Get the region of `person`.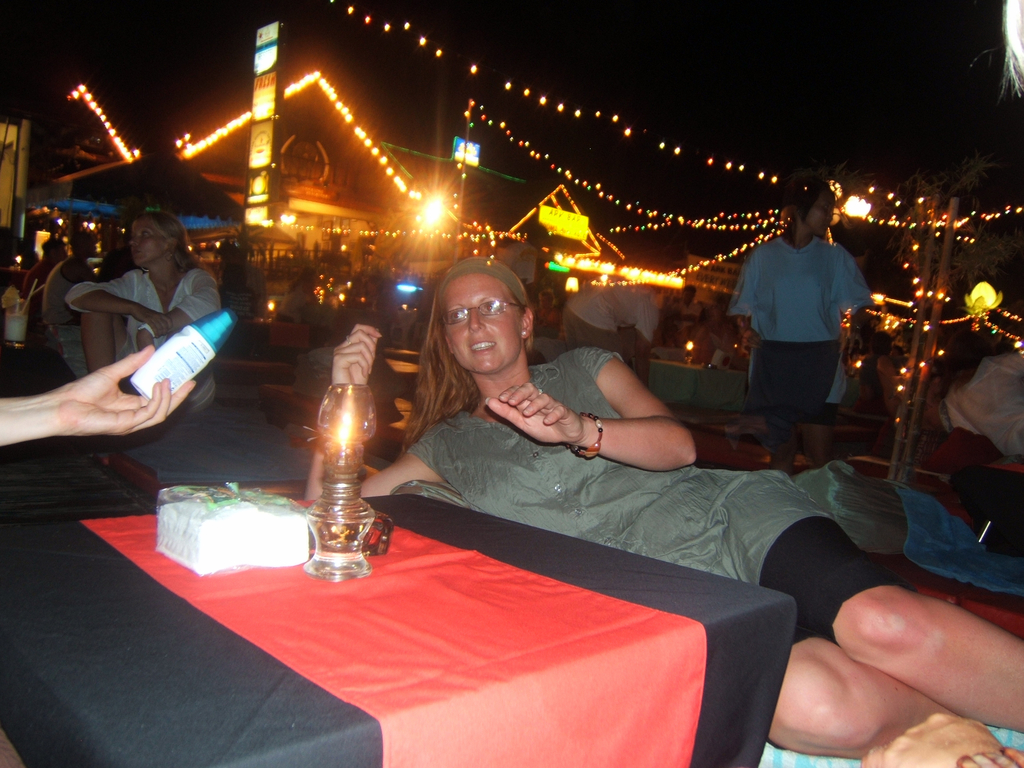
rect(56, 208, 222, 425).
